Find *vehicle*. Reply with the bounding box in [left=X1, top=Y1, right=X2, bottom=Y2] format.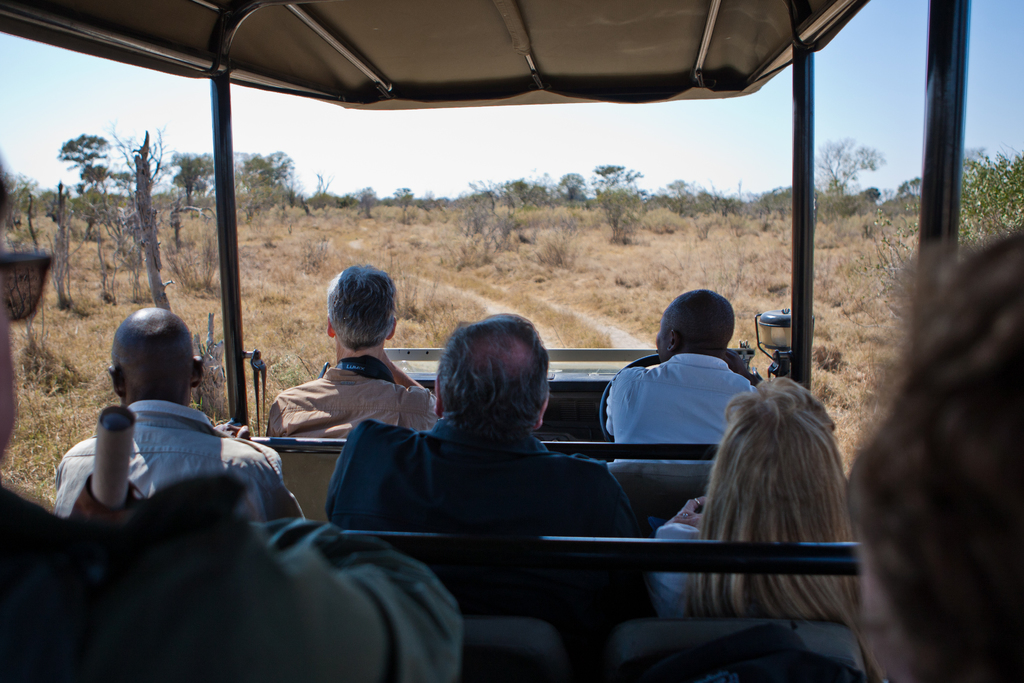
[left=0, top=0, right=972, bottom=679].
